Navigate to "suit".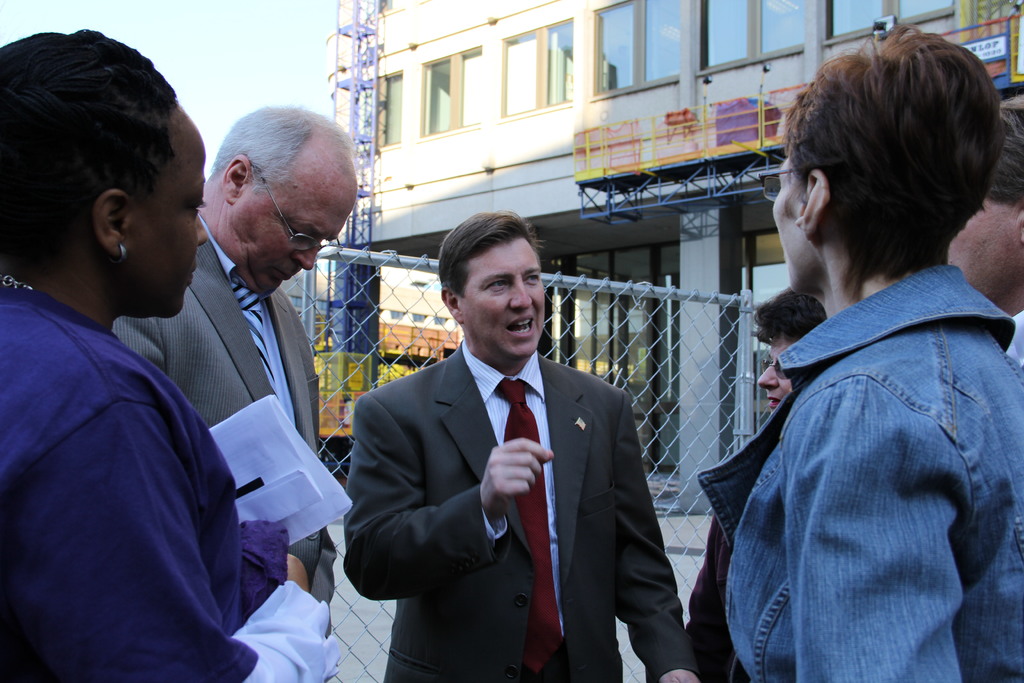
Navigation target: BBox(111, 213, 328, 628).
